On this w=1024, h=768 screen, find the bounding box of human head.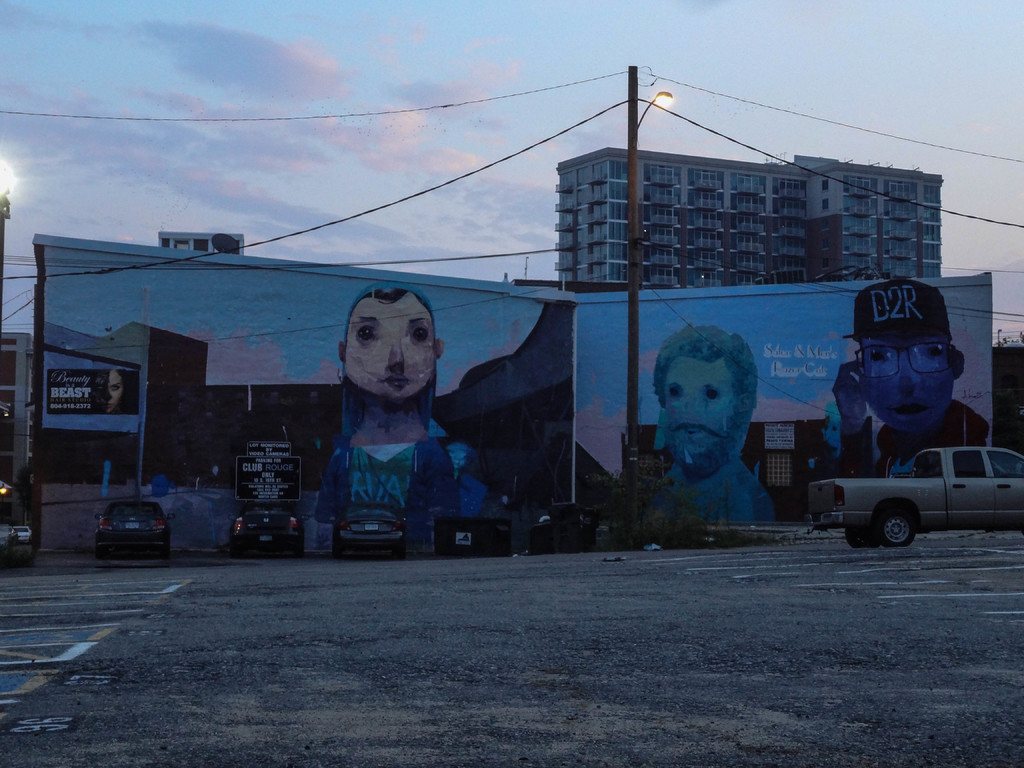
Bounding box: 657:316:770:482.
